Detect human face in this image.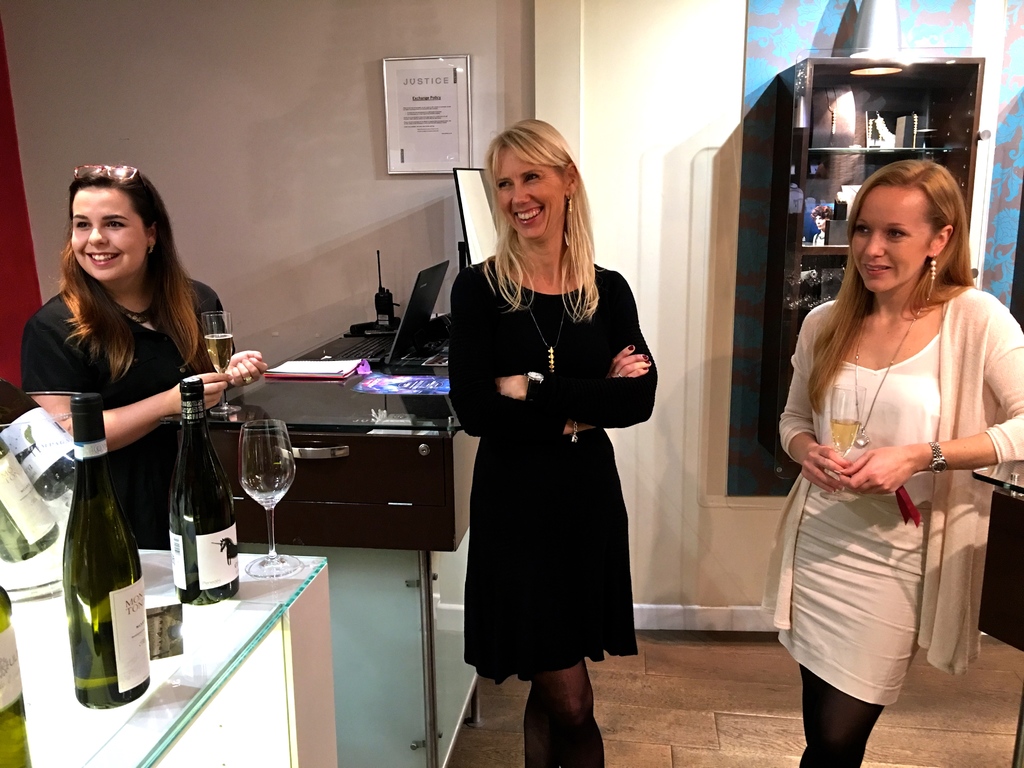
Detection: {"left": 70, "top": 186, "right": 144, "bottom": 279}.
